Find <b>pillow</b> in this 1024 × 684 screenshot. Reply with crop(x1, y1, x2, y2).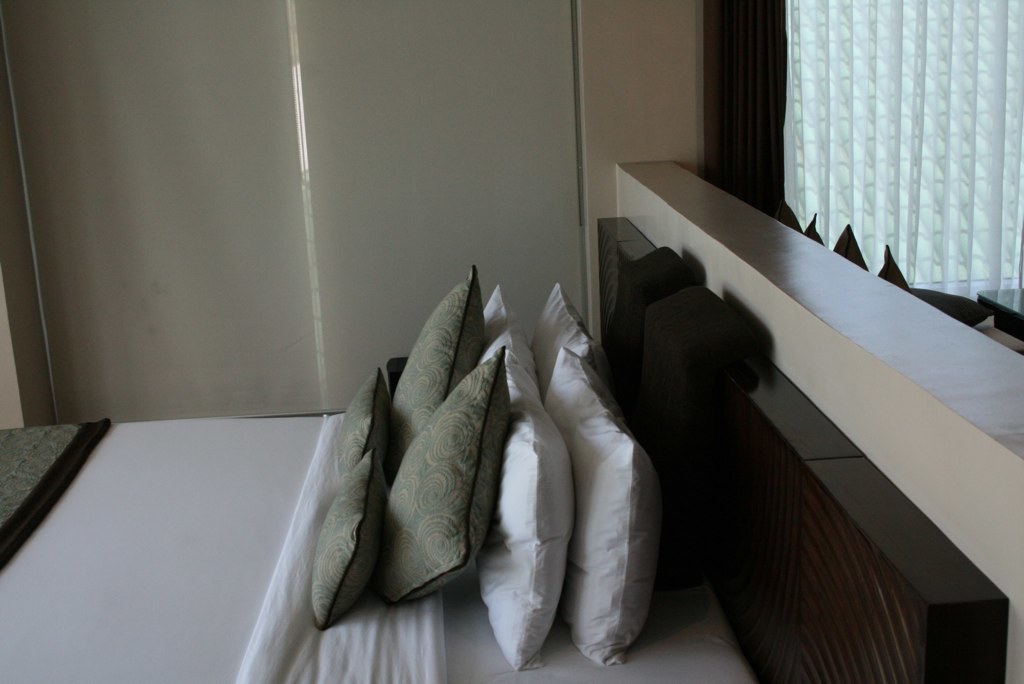
crop(320, 369, 373, 631).
